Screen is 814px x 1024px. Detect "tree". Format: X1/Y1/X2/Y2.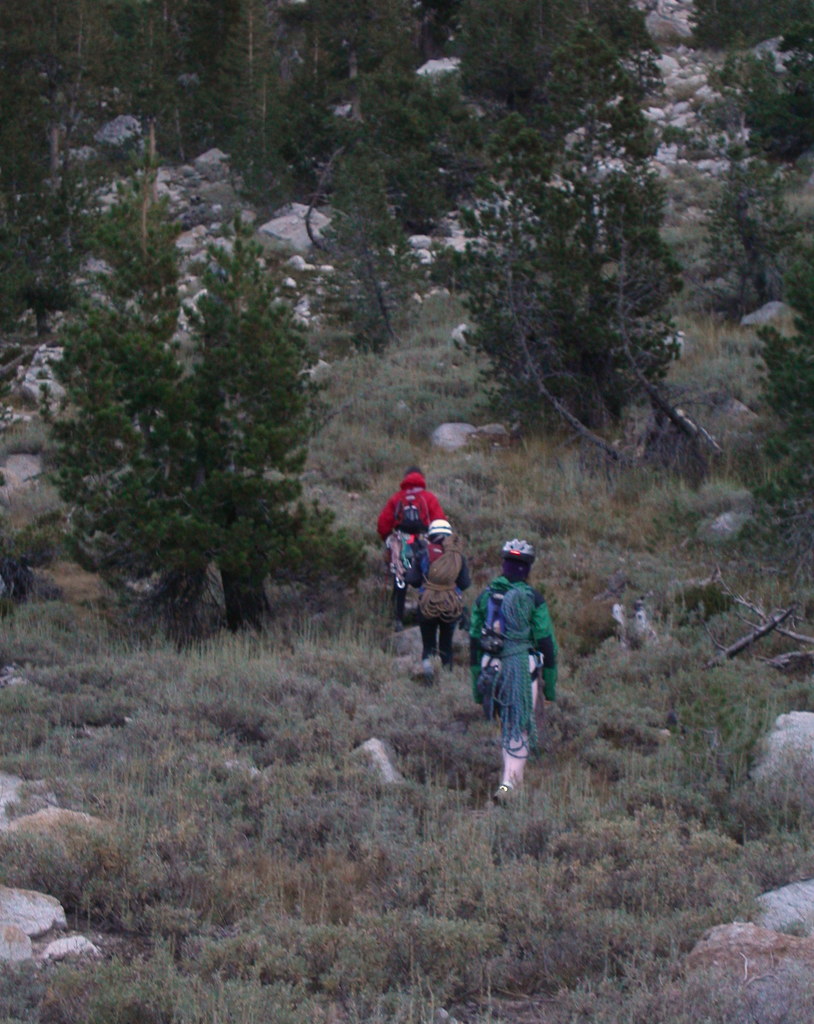
765/442/813/517.
